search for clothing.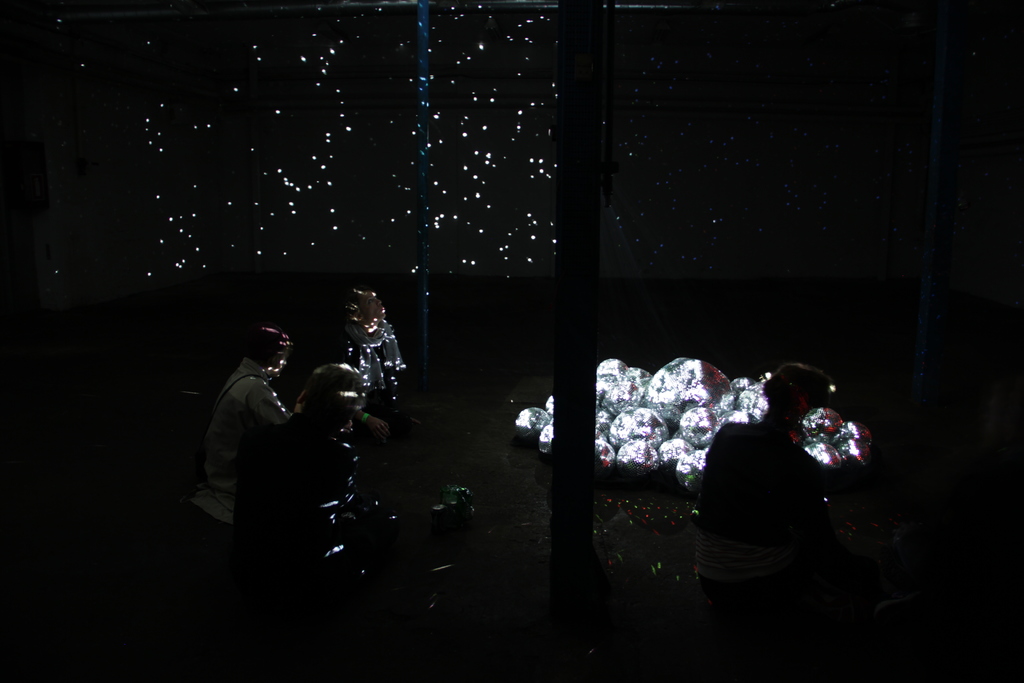
Found at x1=172, y1=357, x2=294, y2=570.
